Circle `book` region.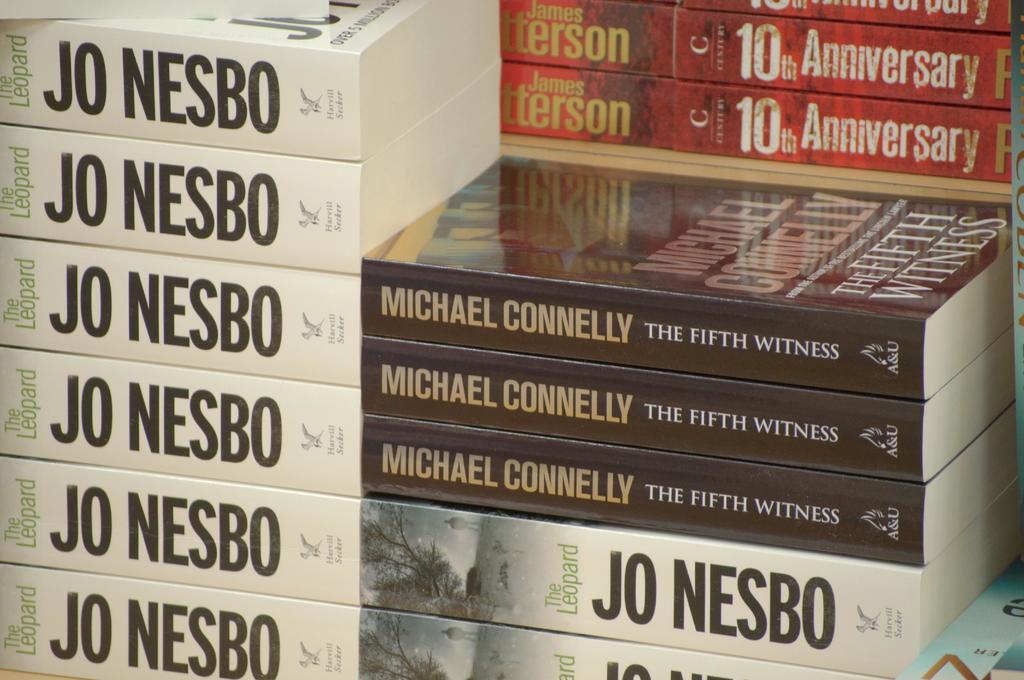
Region: BBox(362, 155, 1011, 401).
